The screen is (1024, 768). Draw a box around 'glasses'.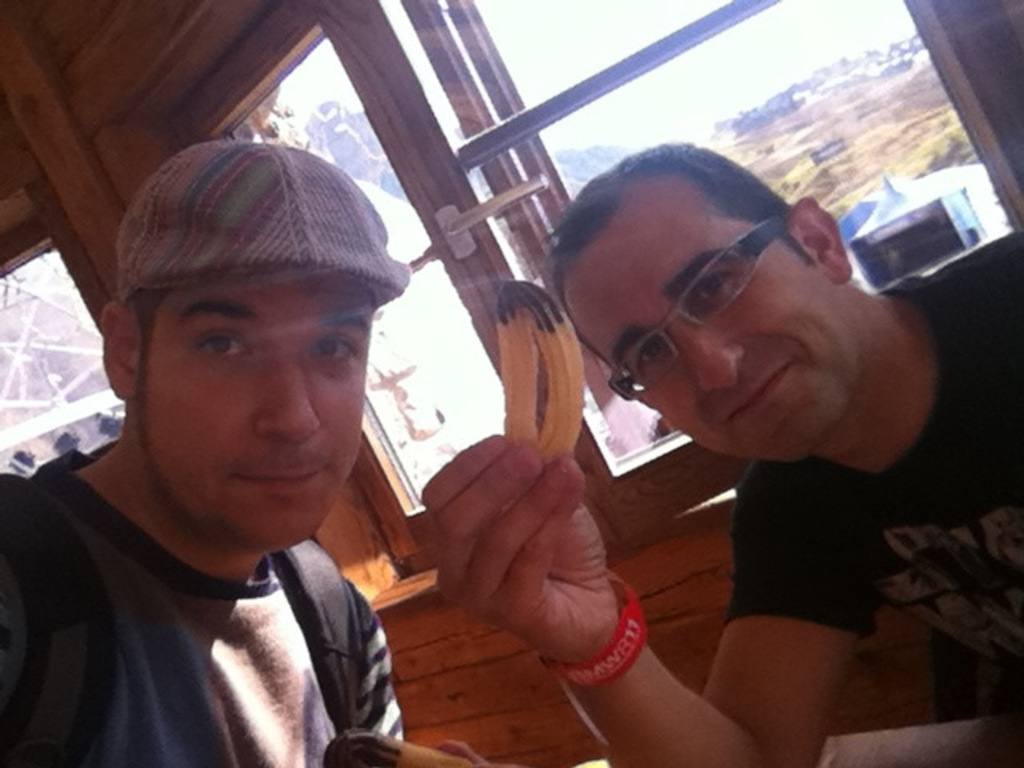
crop(608, 218, 784, 400).
